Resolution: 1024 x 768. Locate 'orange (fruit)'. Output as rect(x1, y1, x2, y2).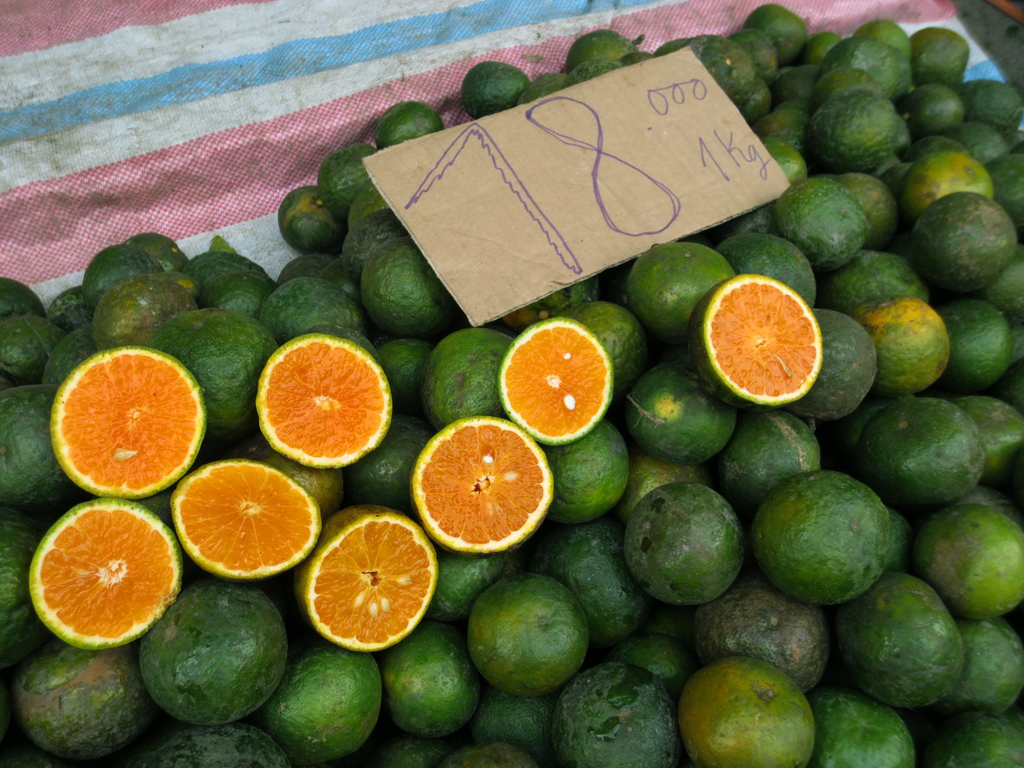
rect(295, 513, 434, 652).
